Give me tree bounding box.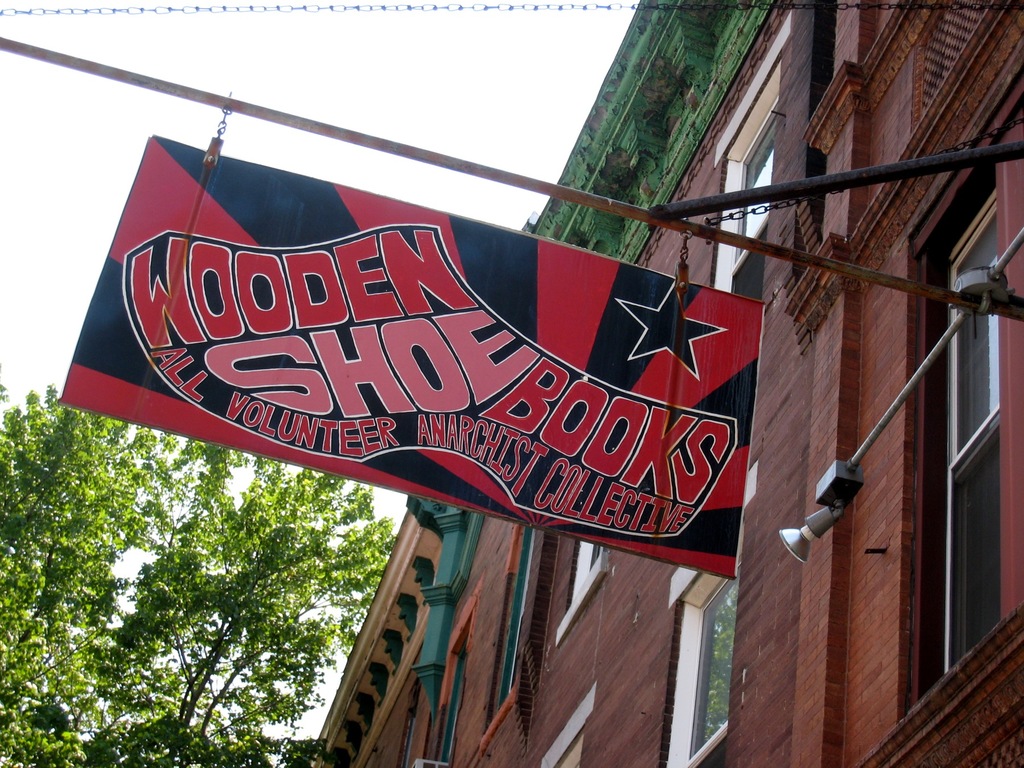
bbox(0, 381, 396, 767).
